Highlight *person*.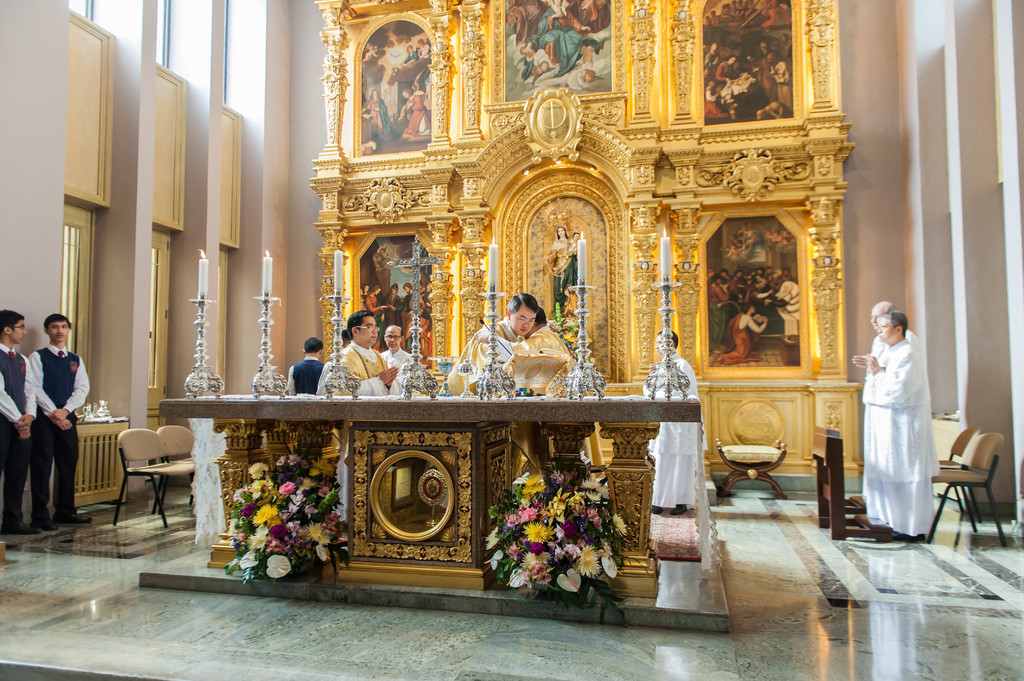
Highlighted region: [left=369, top=321, right=413, bottom=392].
